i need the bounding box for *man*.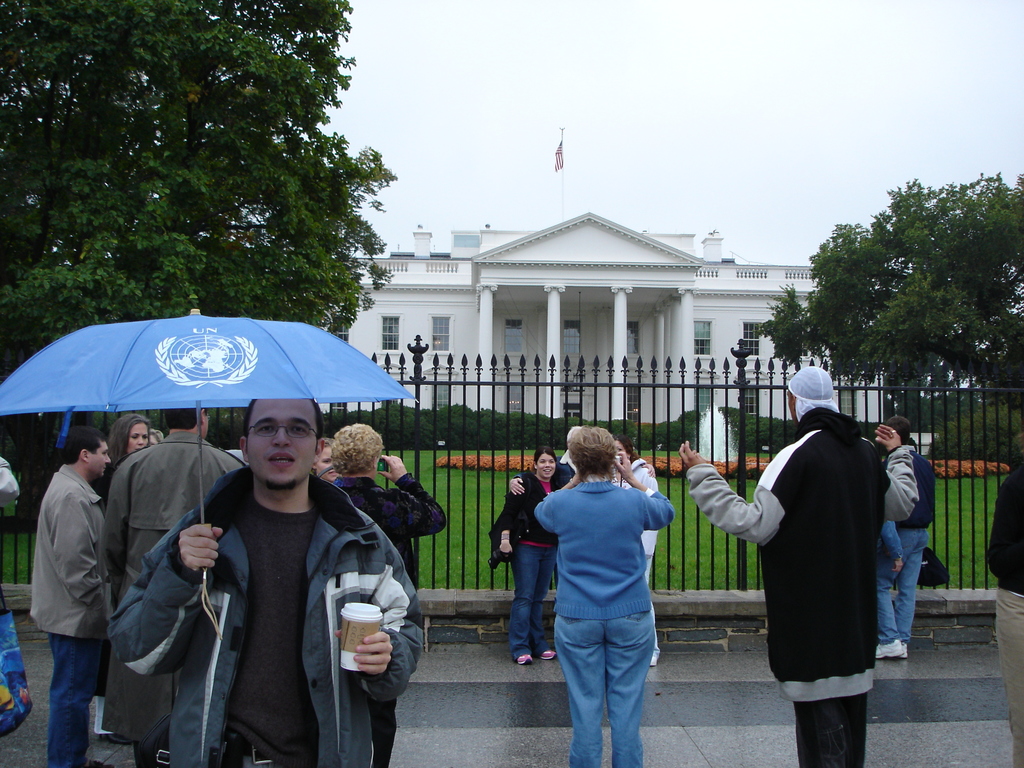
Here it is: 676, 365, 891, 767.
